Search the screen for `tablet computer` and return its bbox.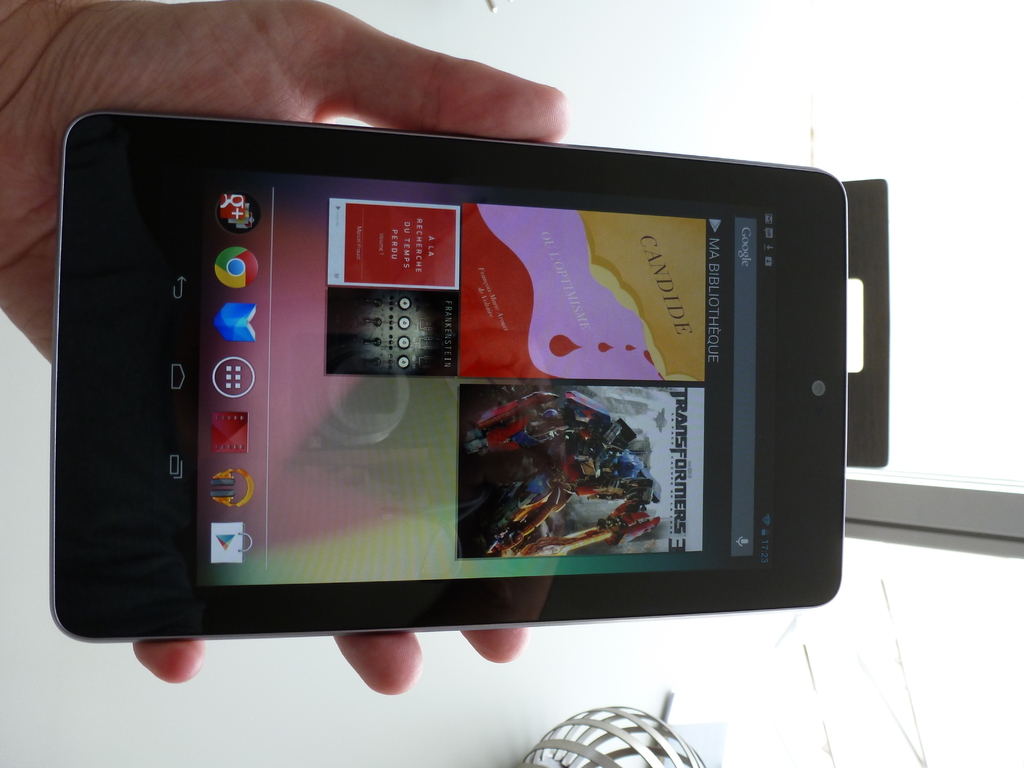
Found: [47, 110, 844, 641].
